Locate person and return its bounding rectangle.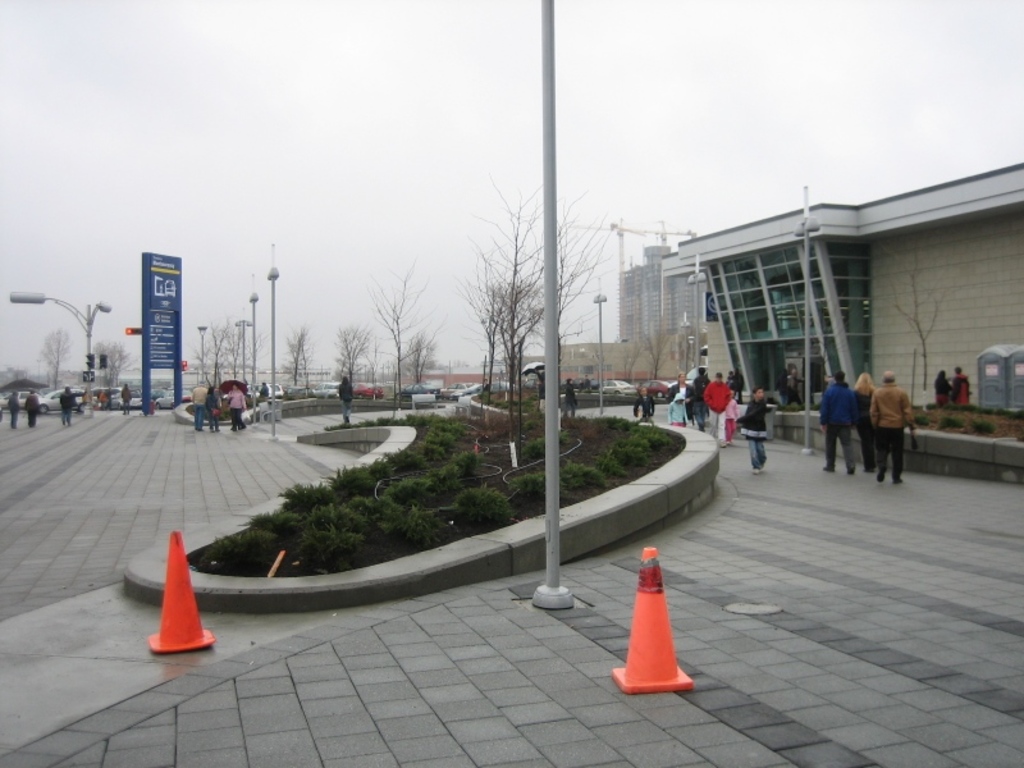
(x1=723, y1=376, x2=772, y2=483).
